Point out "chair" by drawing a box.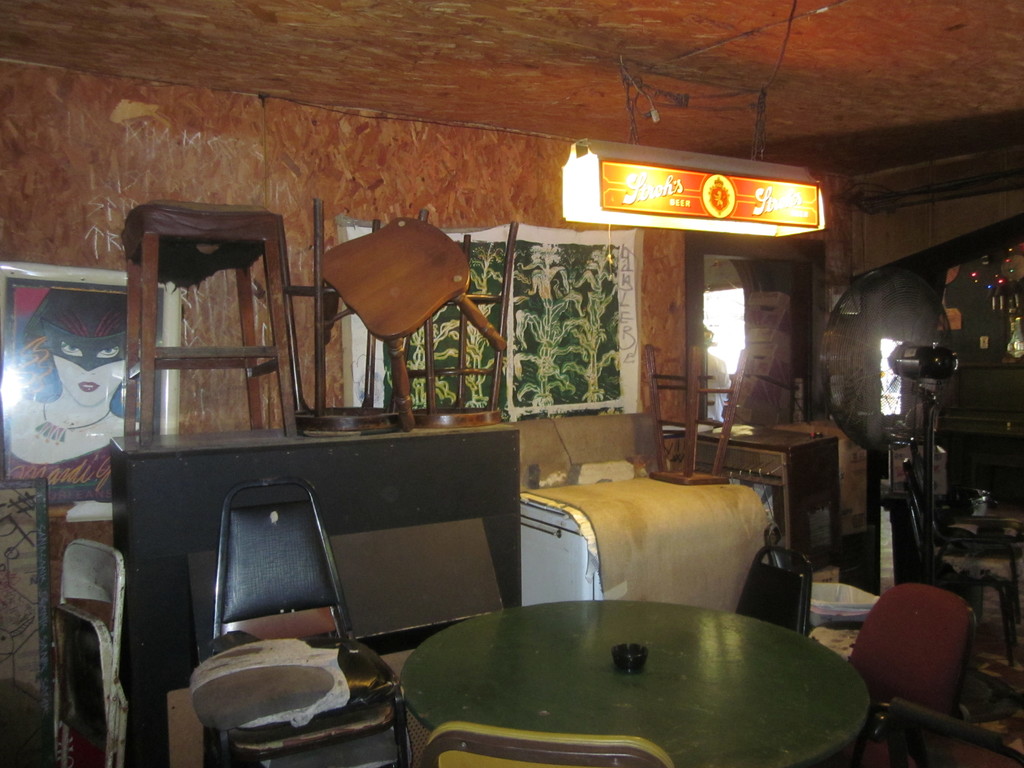
{"left": 419, "top": 722, "right": 675, "bottom": 767}.
